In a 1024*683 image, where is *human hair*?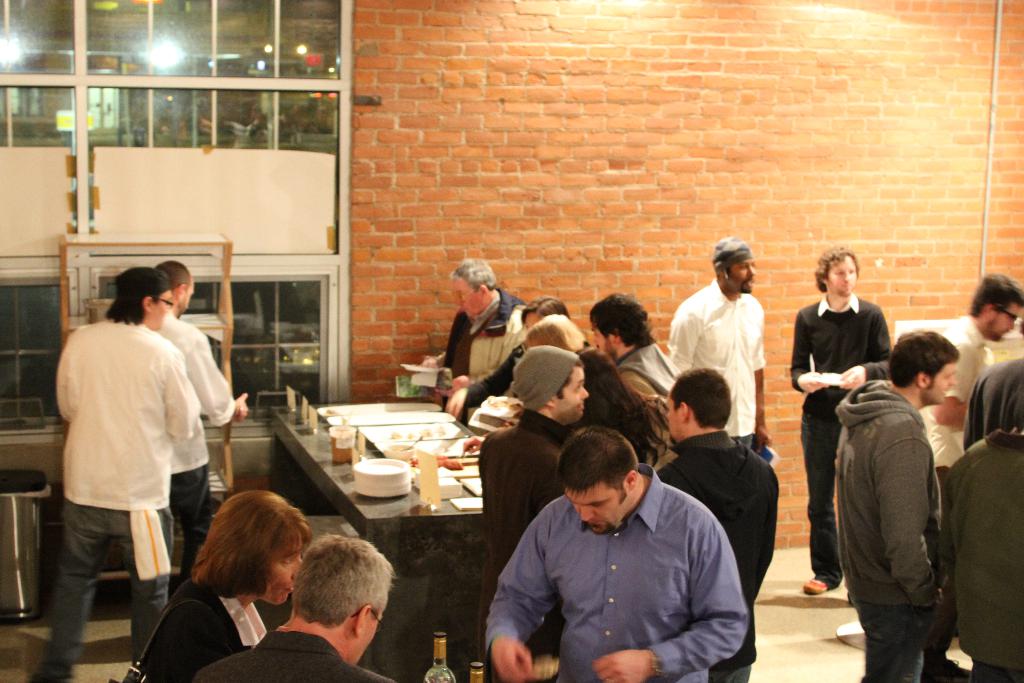
(x1=99, y1=267, x2=172, y2=331).
